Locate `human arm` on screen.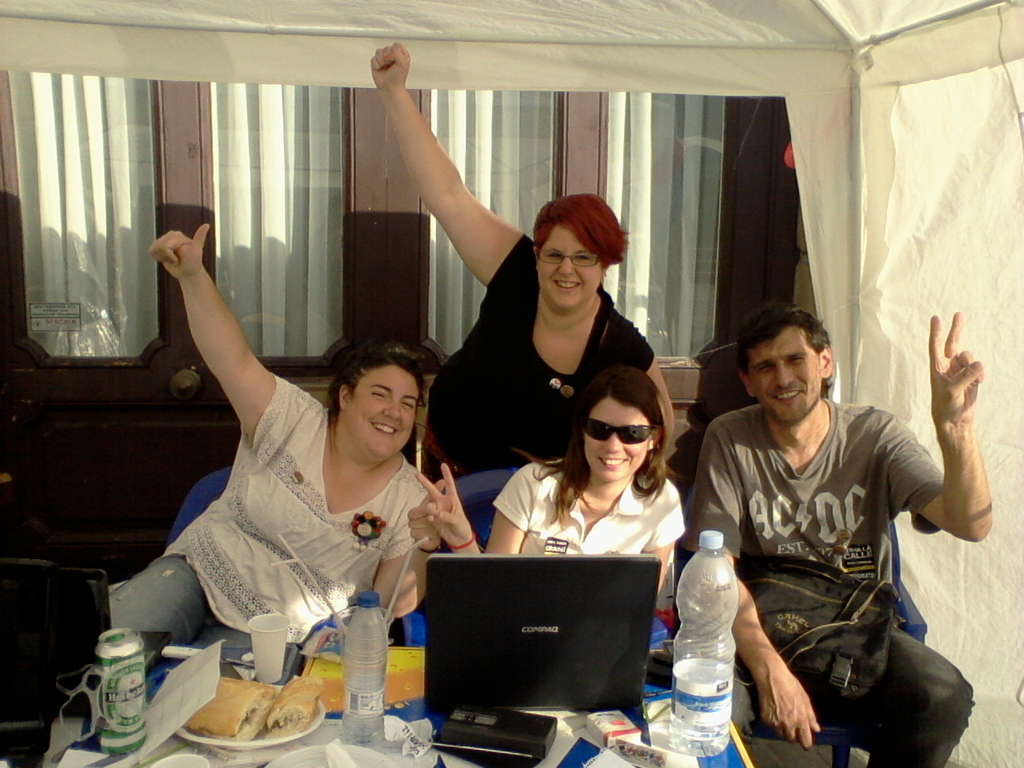
On screen at 426:458:550:566.
